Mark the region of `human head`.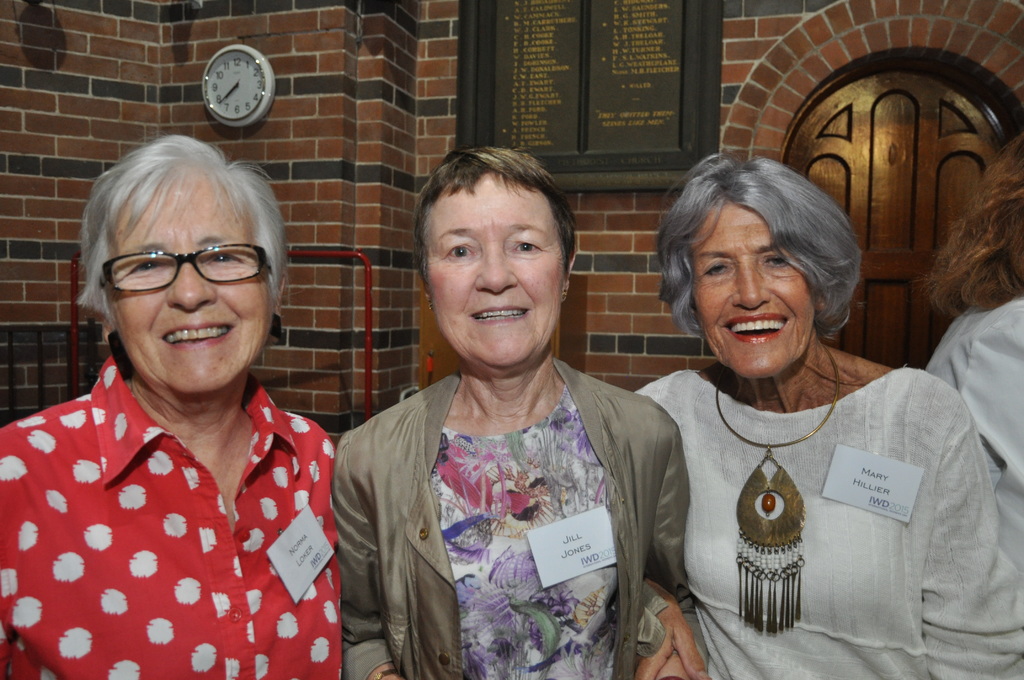
Region: (left=674, top=152, right=834, bottom=336).
